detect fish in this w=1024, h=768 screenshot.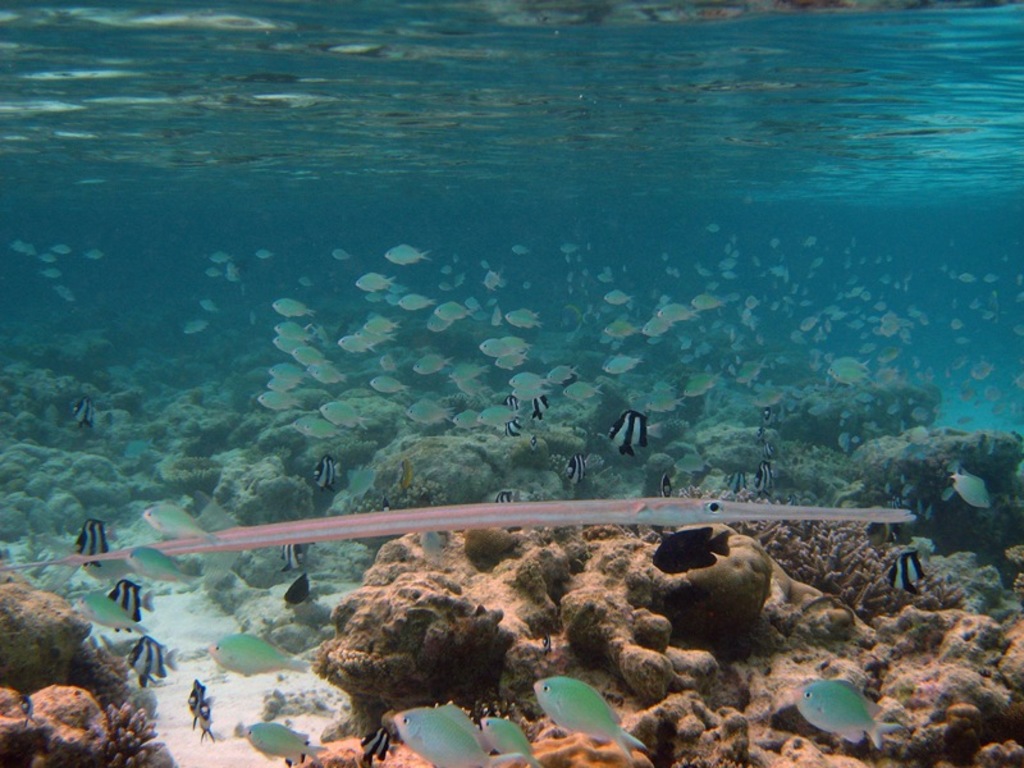
Detection: (left=388, top=704, right=535, bottom=767).
